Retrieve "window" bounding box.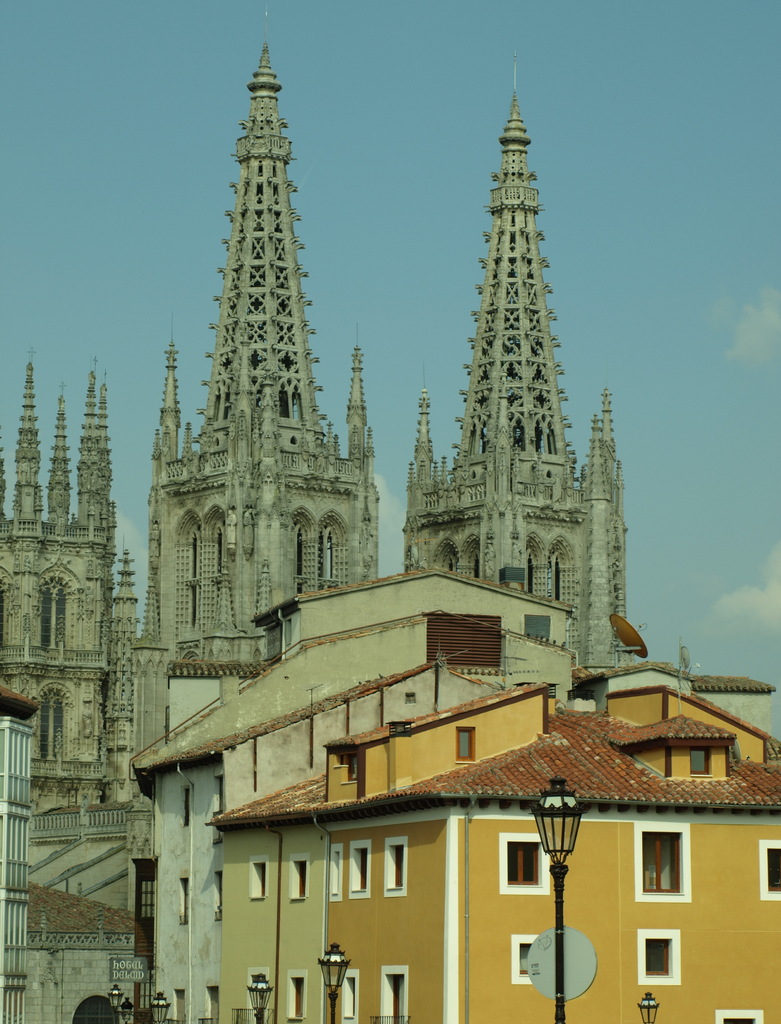
Bounding box: {"left": 386, "top": 836, "right": 411, "bottom": 898}.
